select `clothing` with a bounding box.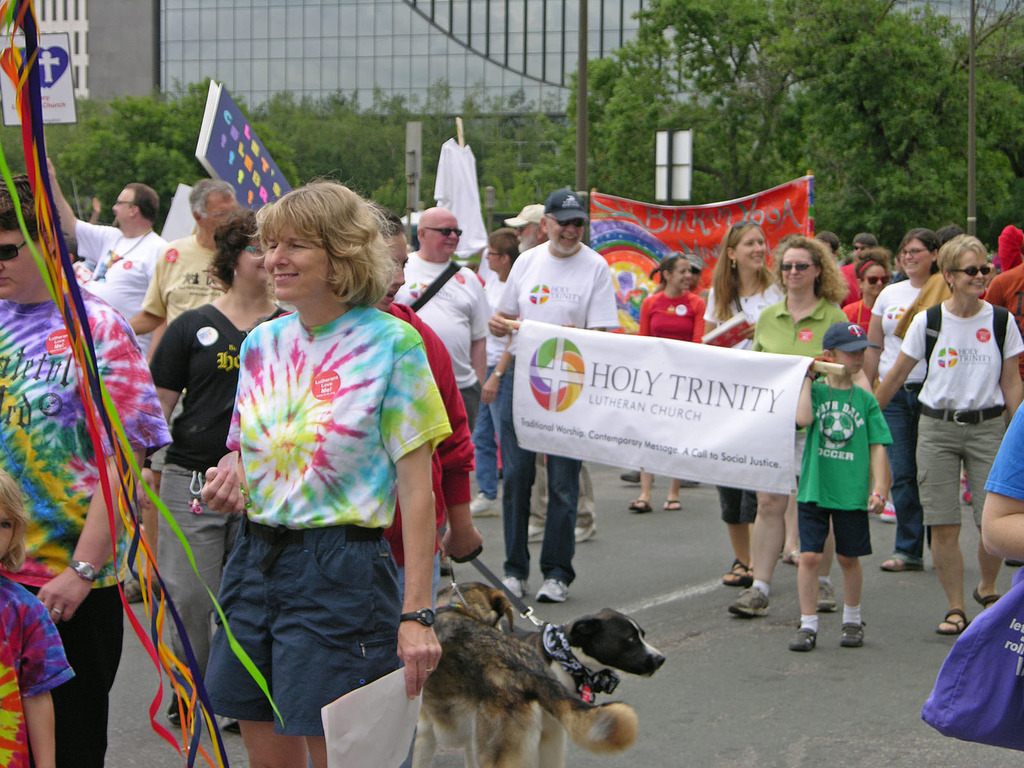
892 268 951 340.
